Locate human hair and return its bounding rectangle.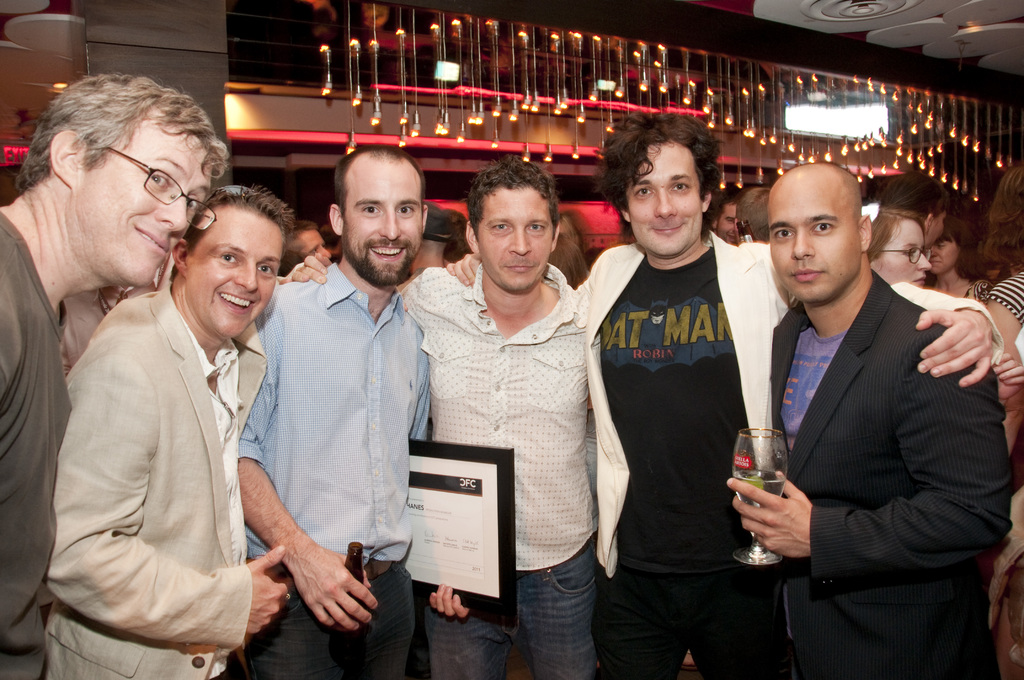
pyautogui.locateOnScreen(332, 146, 426, 205).
